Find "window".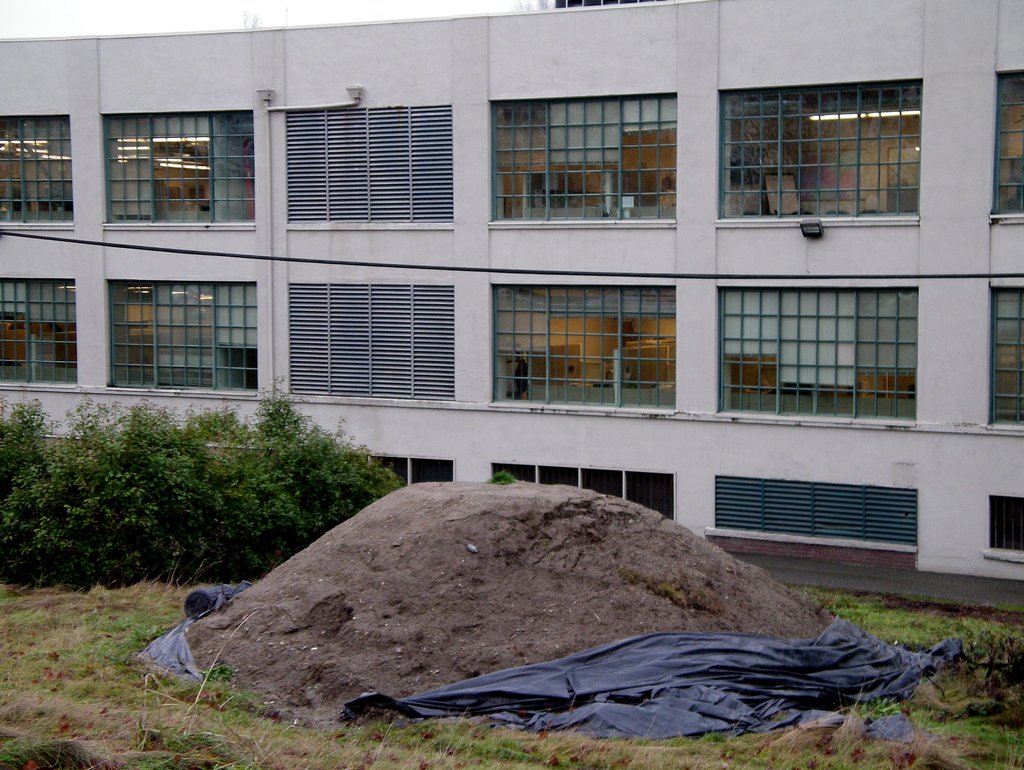
[488, 284, 678, 405].
